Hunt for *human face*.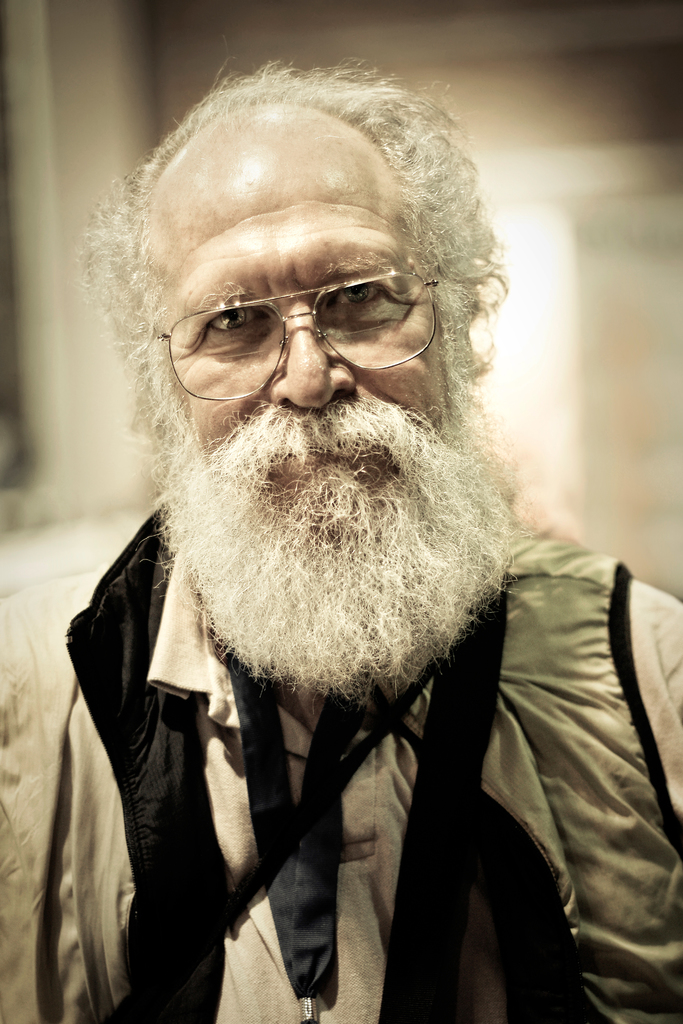
Hunted down at (x1=158, y1=107, x2=443, y2=542).
